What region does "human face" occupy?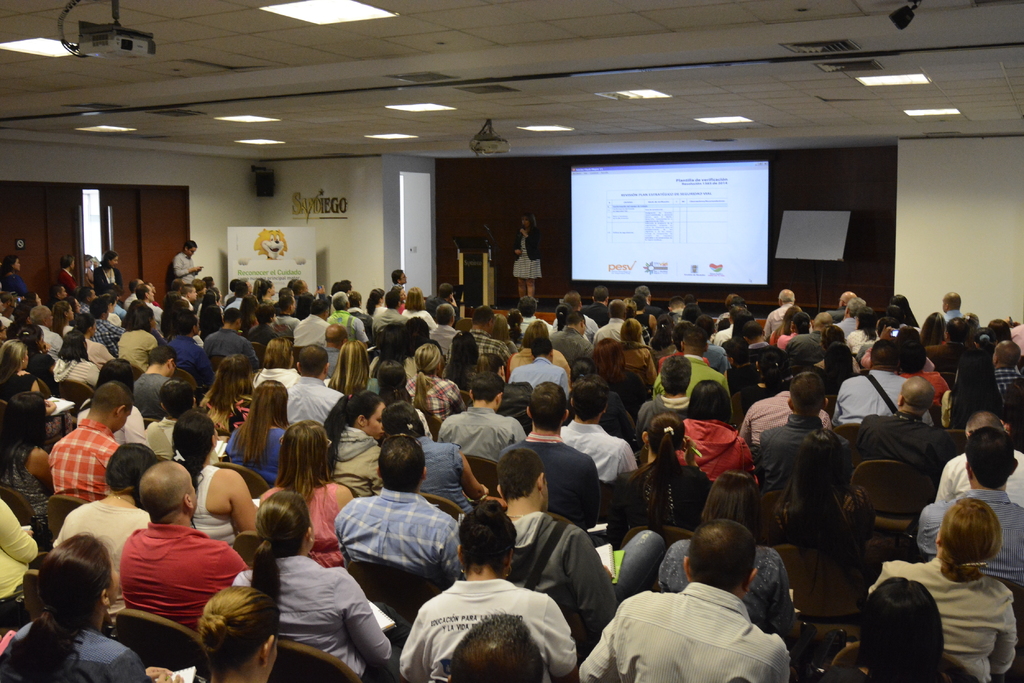
[x1=186, y1=247, x2=196, y2=258].
